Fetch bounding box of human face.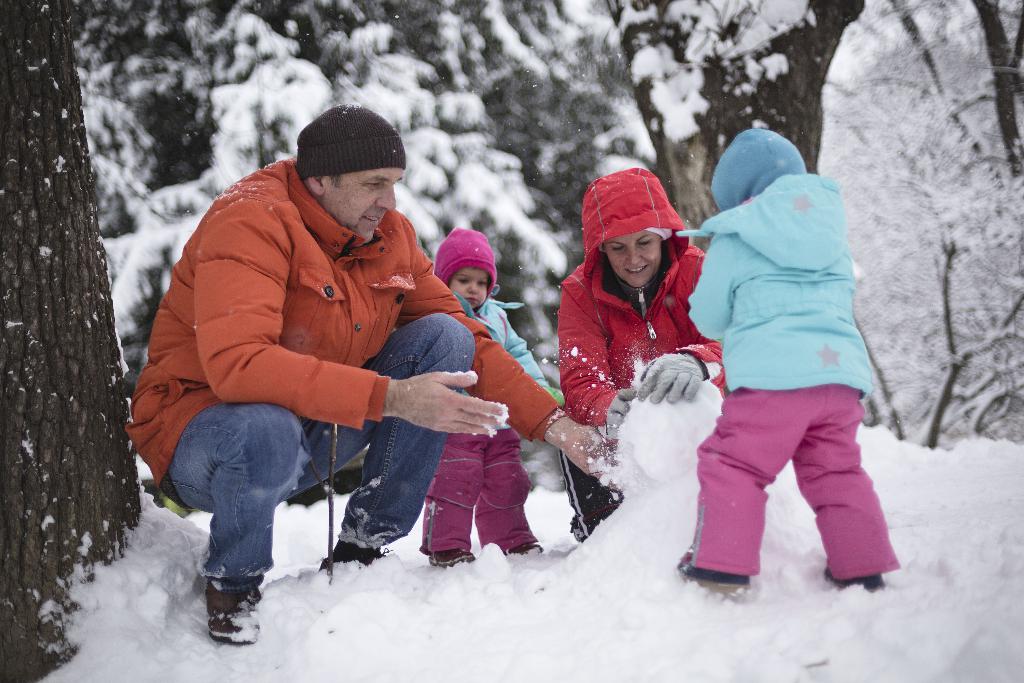
Bbox: 604/231/659/288.
